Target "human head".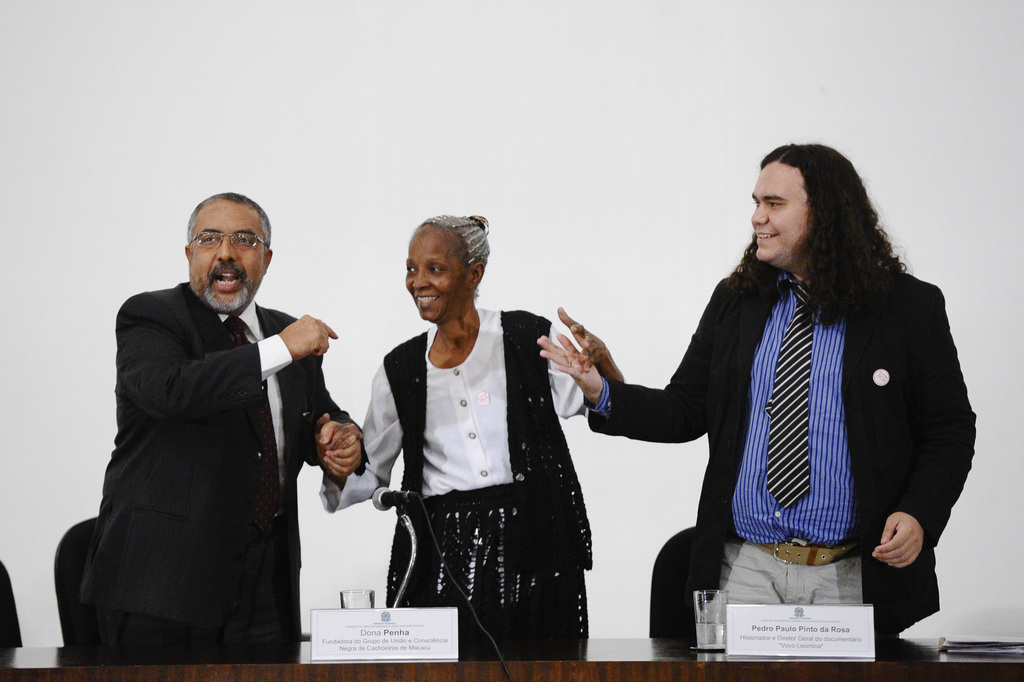
Target region: 169/188/280/317.
